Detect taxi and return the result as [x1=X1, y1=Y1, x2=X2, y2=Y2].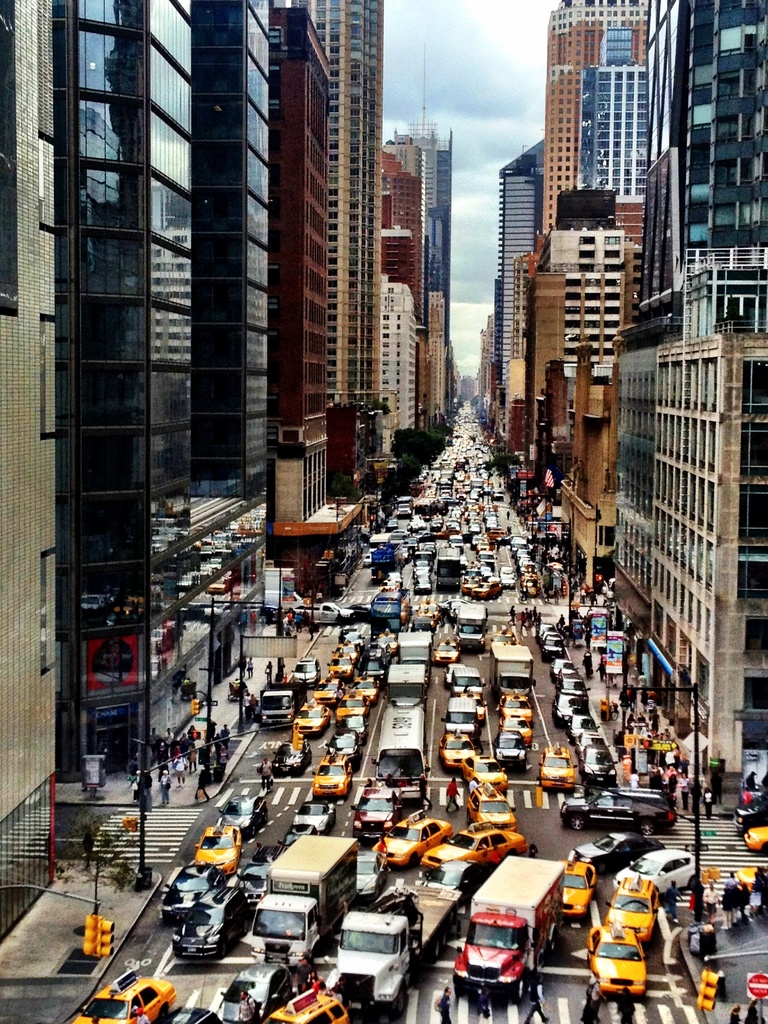
[x1=606, y1=874, x2=660, y2=939].
